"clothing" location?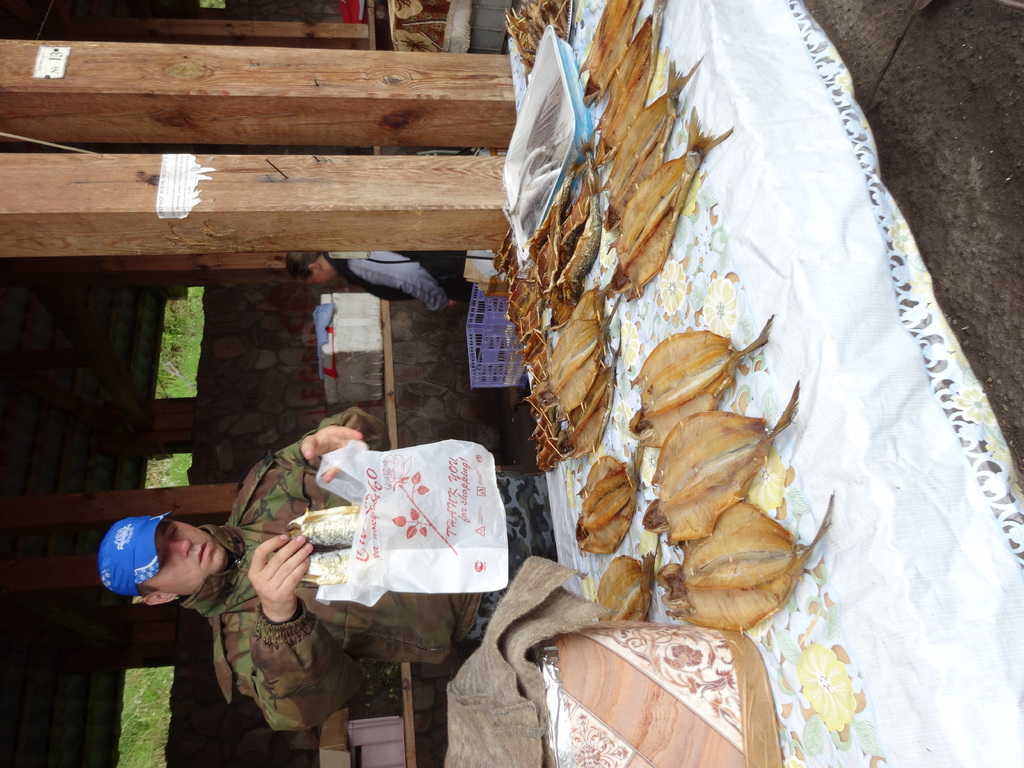
select_region(175, 428, 514, 718)
